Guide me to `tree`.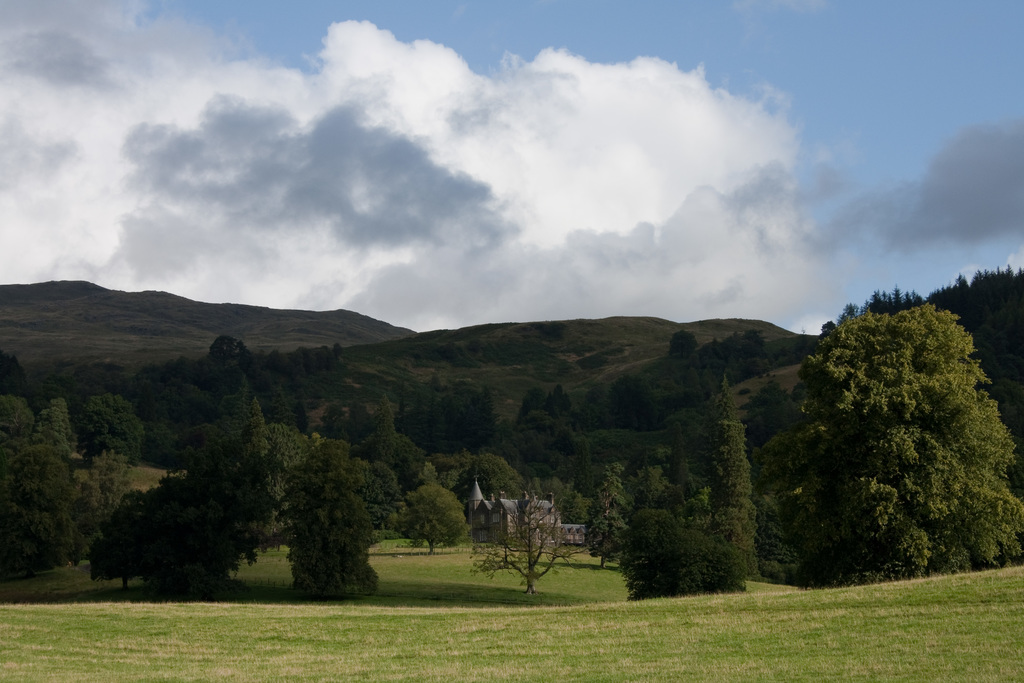
Guidance: box=[273, 437, 376, 604].
